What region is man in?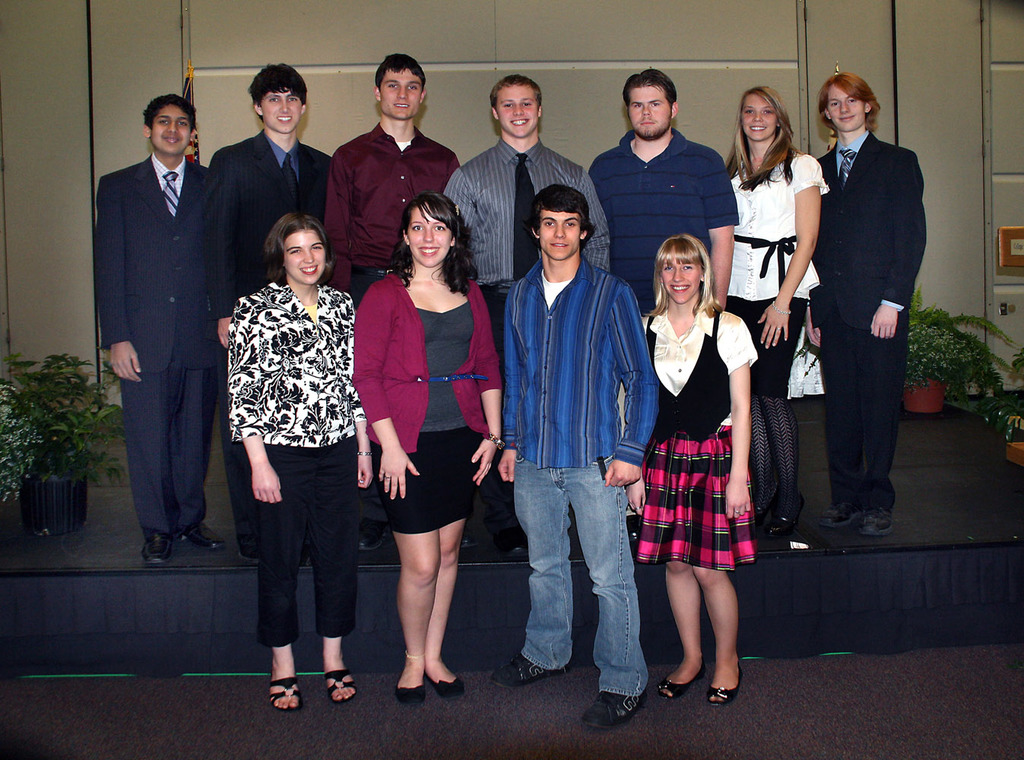
[441, 73, 610, 554].
